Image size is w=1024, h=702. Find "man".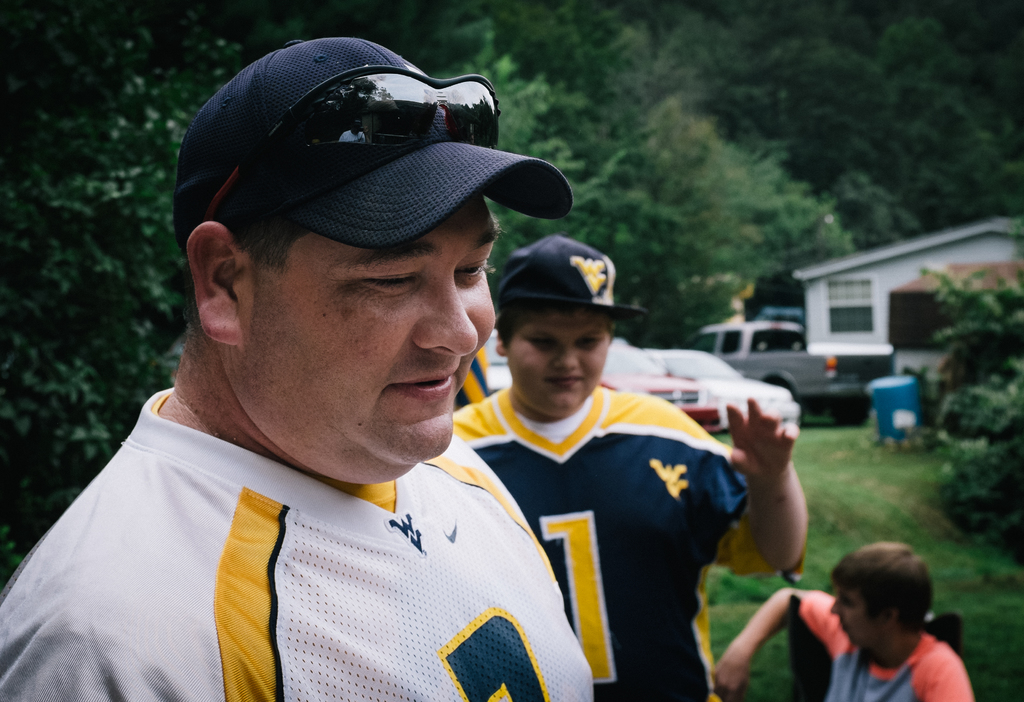
0,28,626,701.
